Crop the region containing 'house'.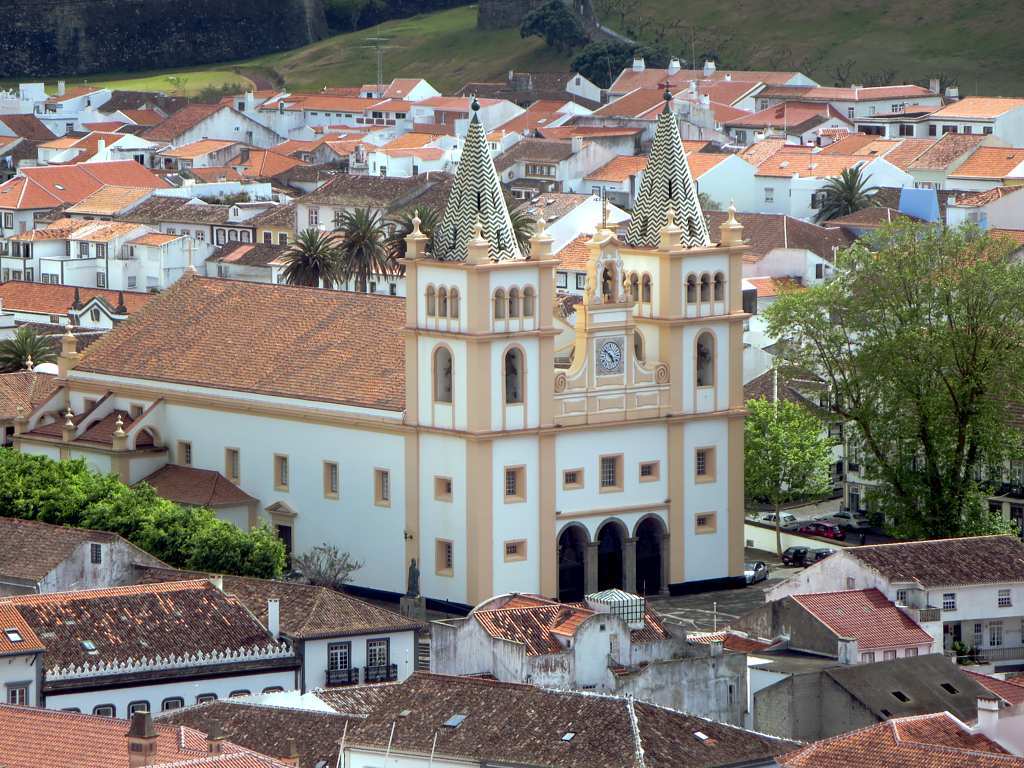
Crop region: rect(819, 76, 939, 115).
